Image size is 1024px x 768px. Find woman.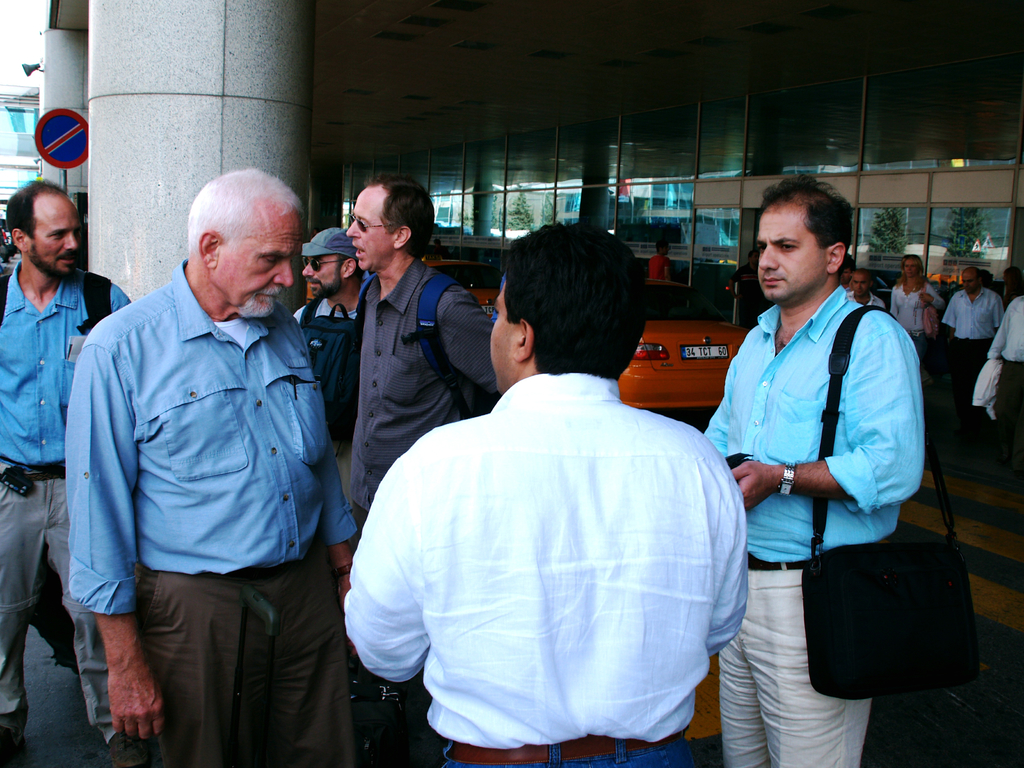
bbox=[883, 255, 943, 342].
